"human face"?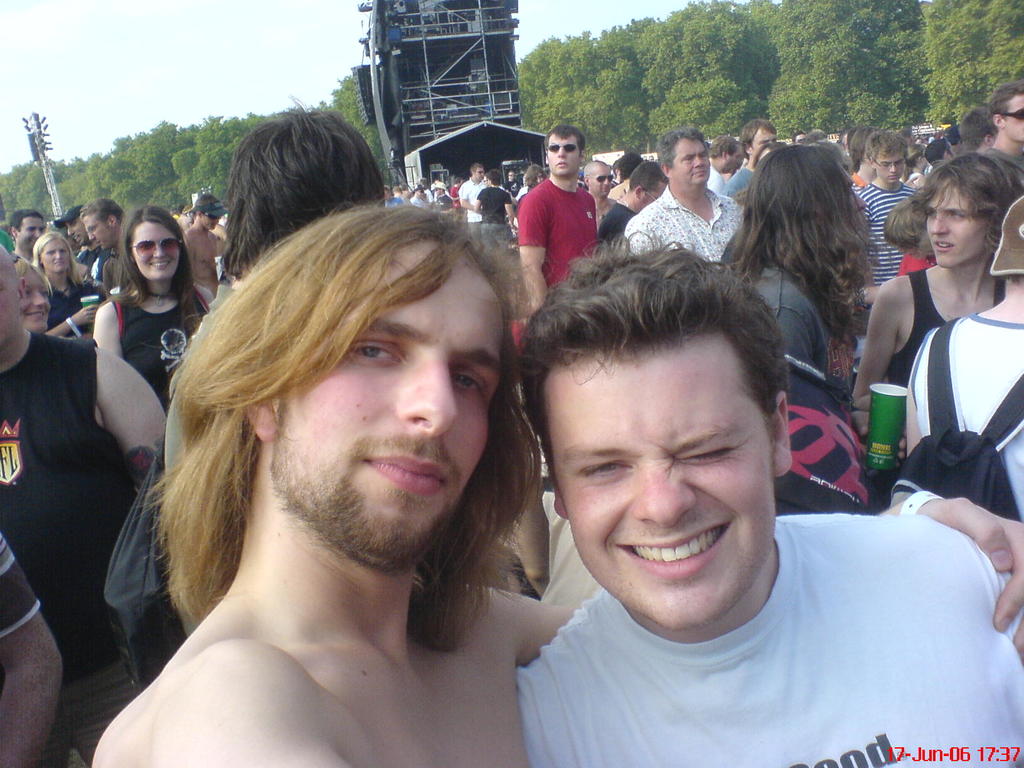
{"x1": 561, "y1": 331, "x2": 783, "y2": 625}
